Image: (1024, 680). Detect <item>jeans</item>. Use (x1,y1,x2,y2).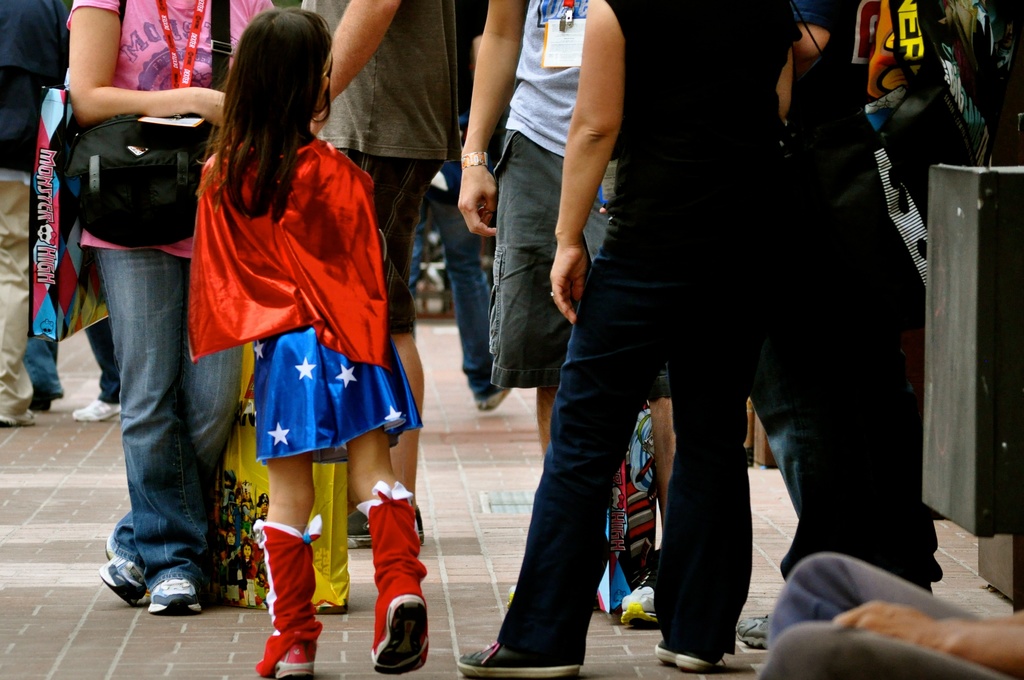
(754,337,797,517).
